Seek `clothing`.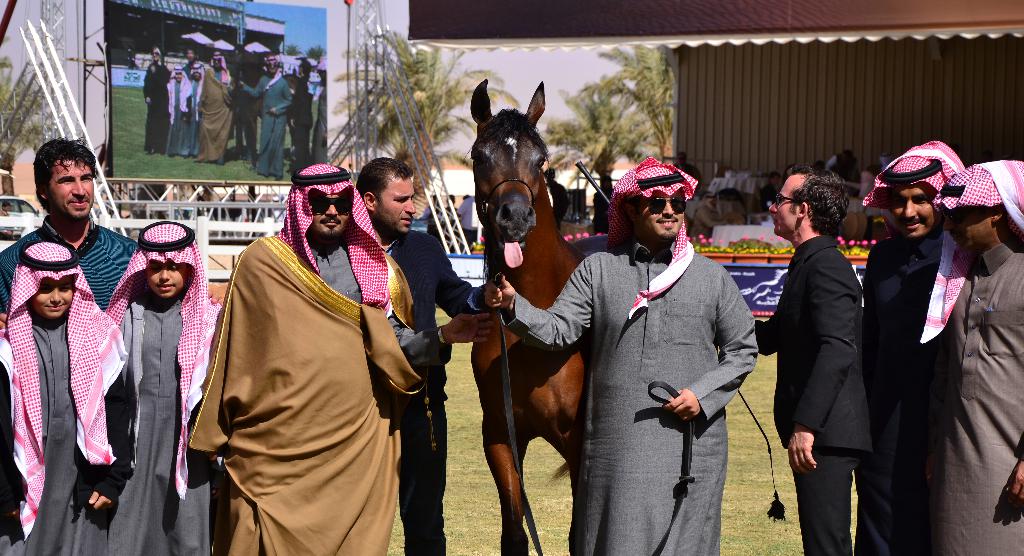
detection(756, 233, 878, 457).
